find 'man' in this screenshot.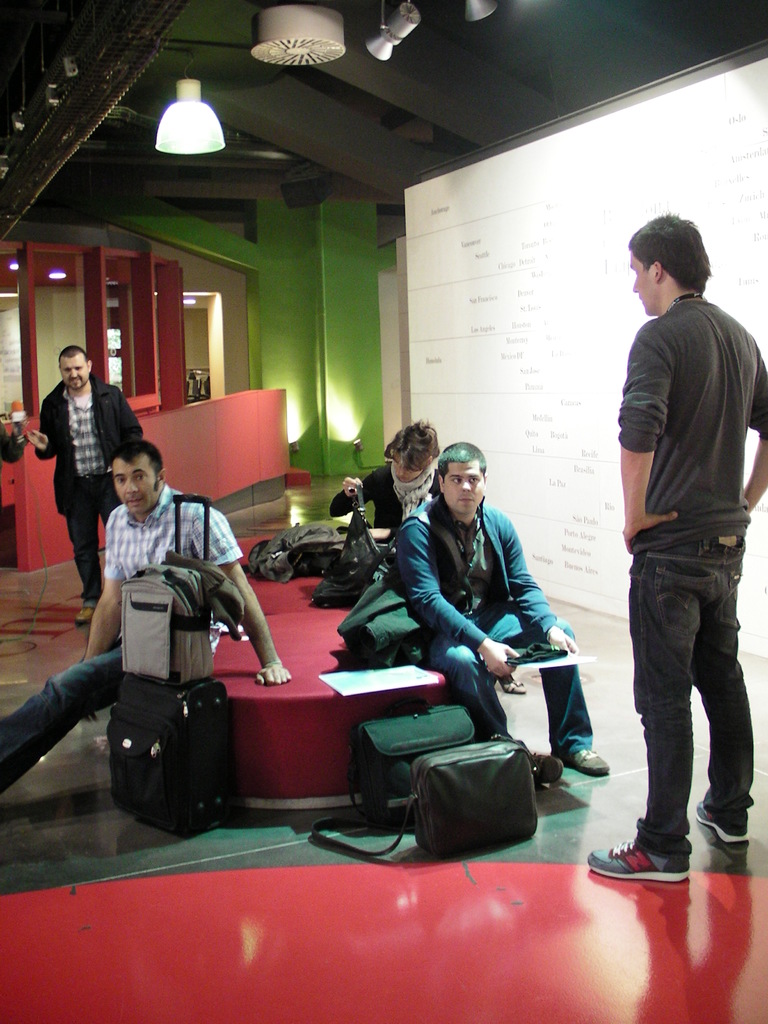
The bounding box for 'man' is <bbox>387, 440, 609, 780</bbox>.
